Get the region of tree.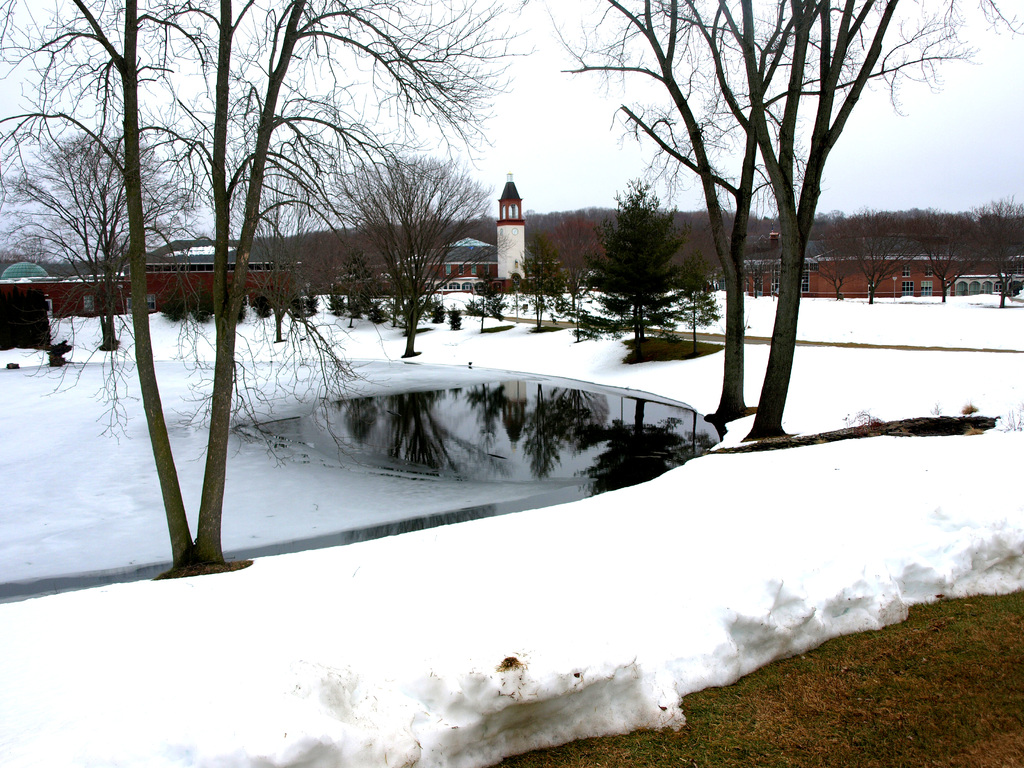
(912, 208, 977, 298).
